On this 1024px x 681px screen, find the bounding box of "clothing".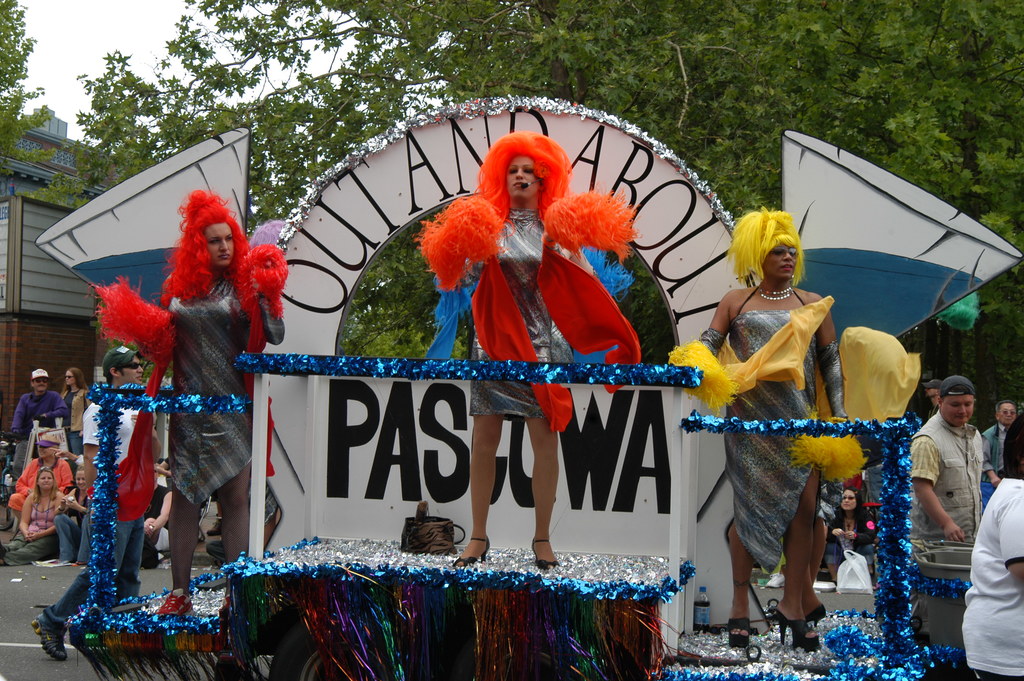
Bounding box: (823, 505, 878, 566).
